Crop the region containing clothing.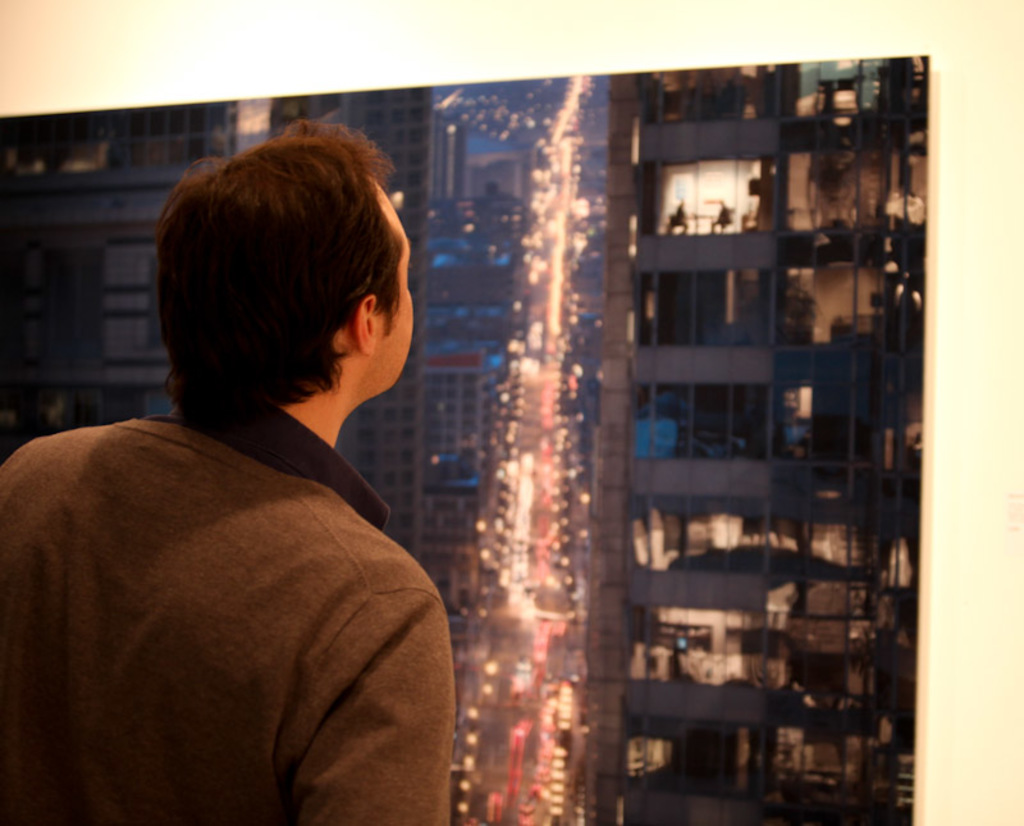
Crop region: 17:311:472:822.
